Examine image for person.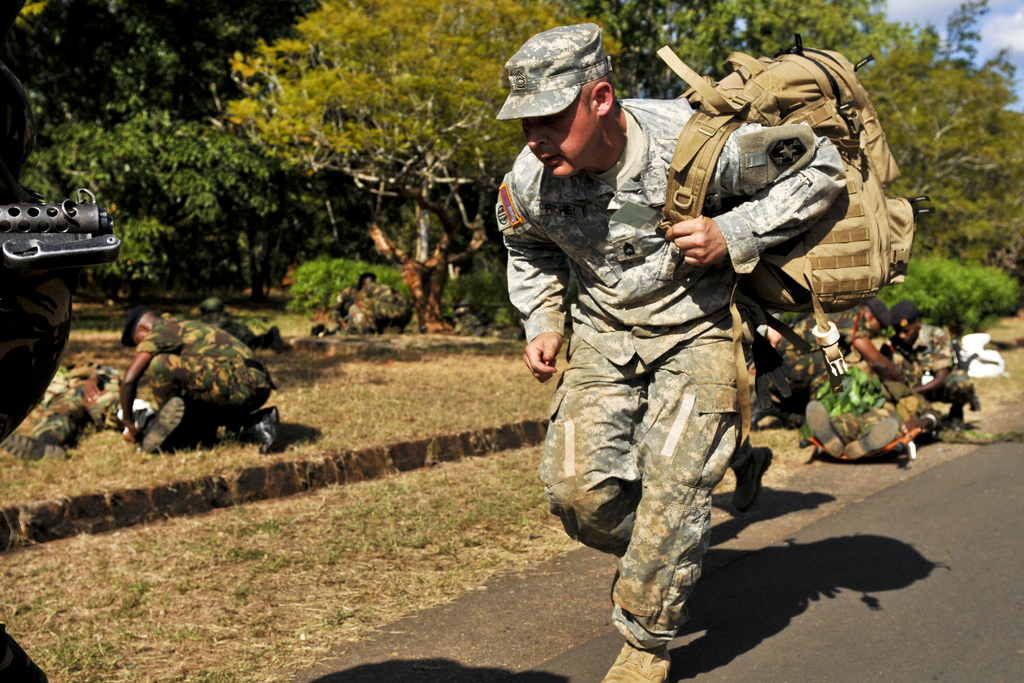
Examination result: 544, 127, 793, 682.
